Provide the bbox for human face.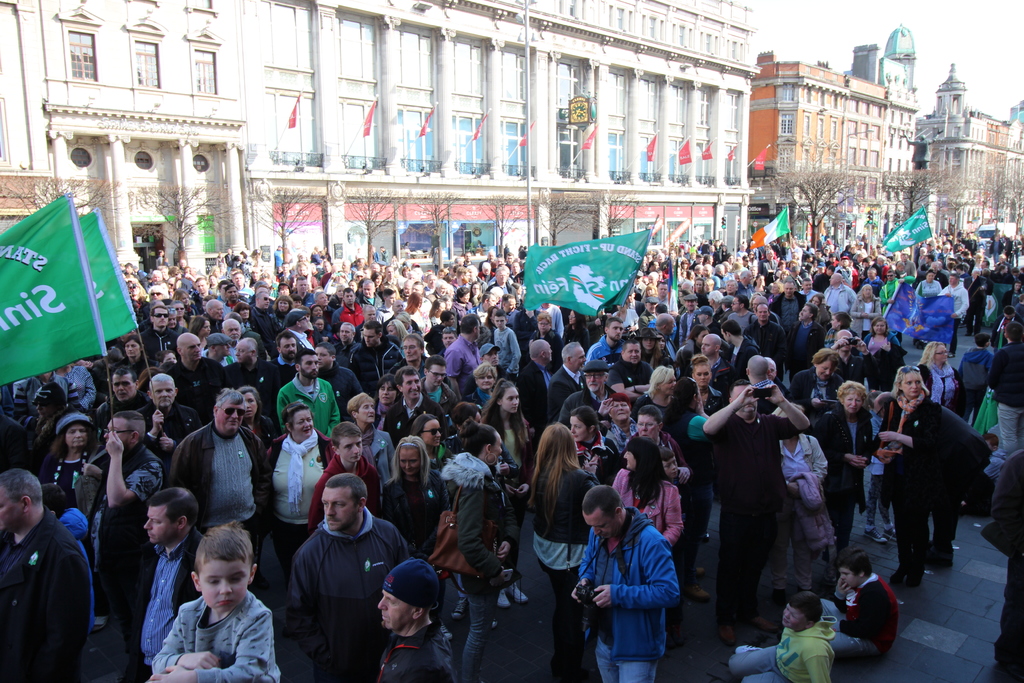
(left=483, top=348, right=499, bottom=366).
